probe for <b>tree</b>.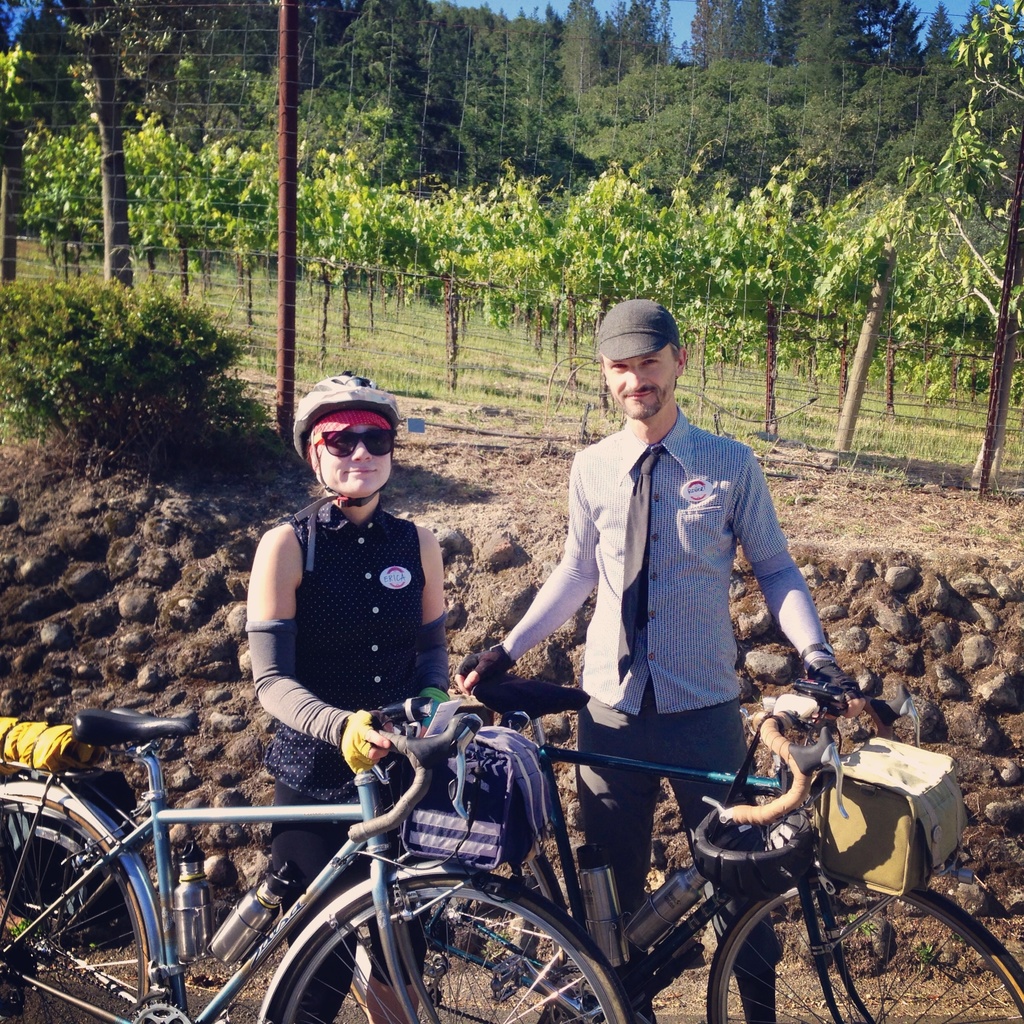
Probe result: left=0, top=252, right=244, bottom=462.
